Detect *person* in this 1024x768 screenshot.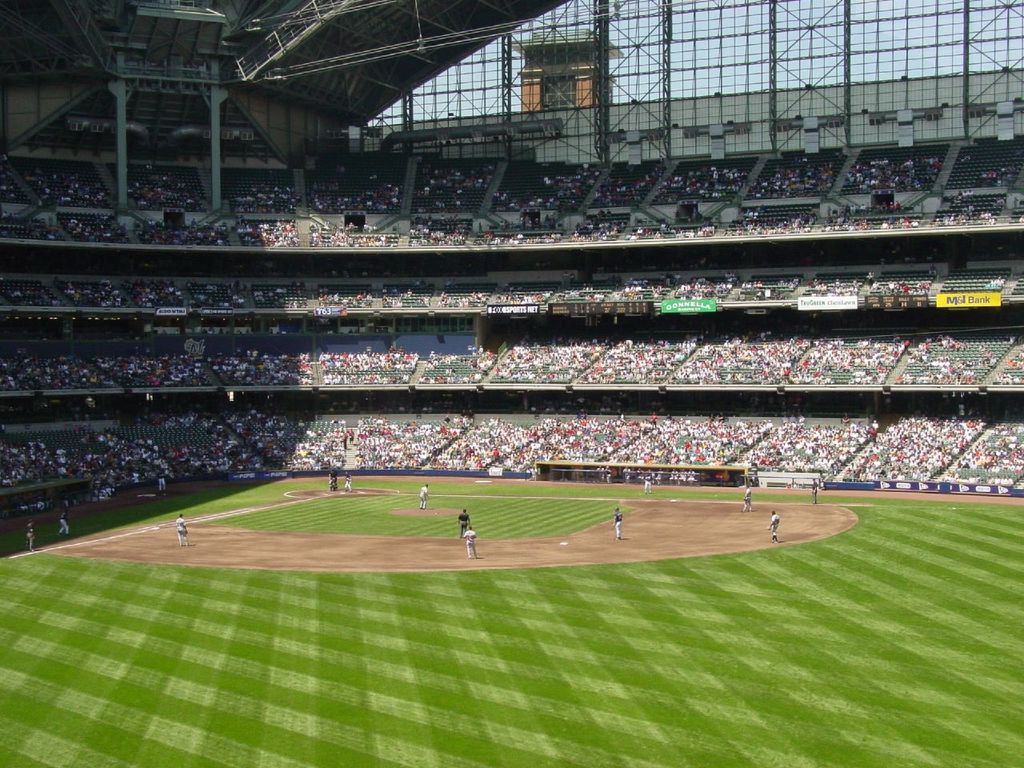
Detection: Rect(418, 482, 429, 512).
